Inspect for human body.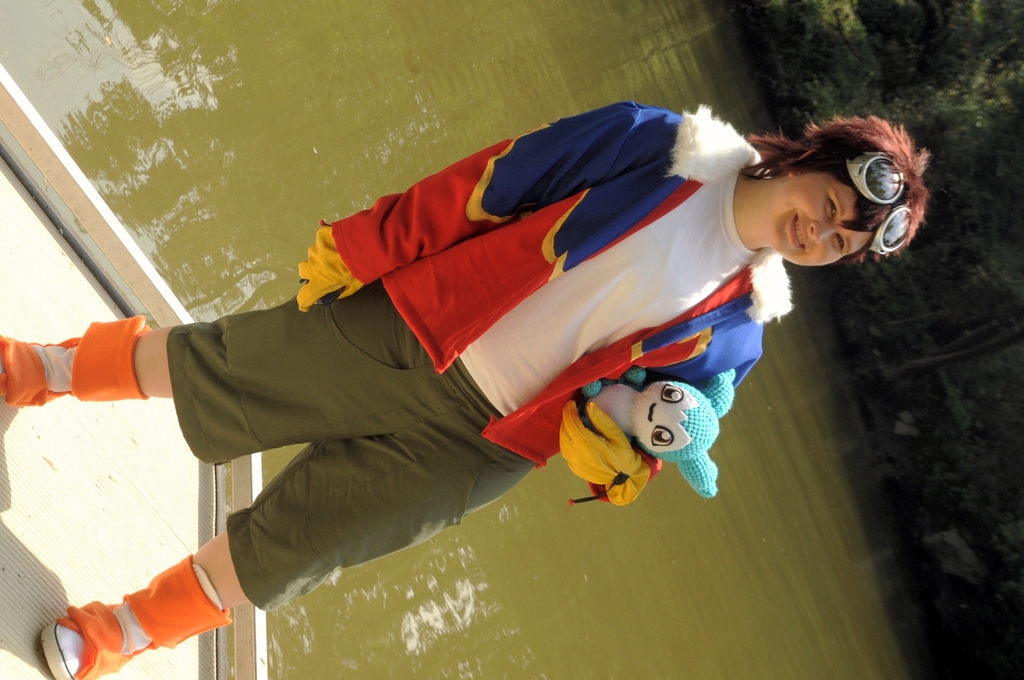
Inspection: x1=0 y1=106 x2=929 y2=679.
